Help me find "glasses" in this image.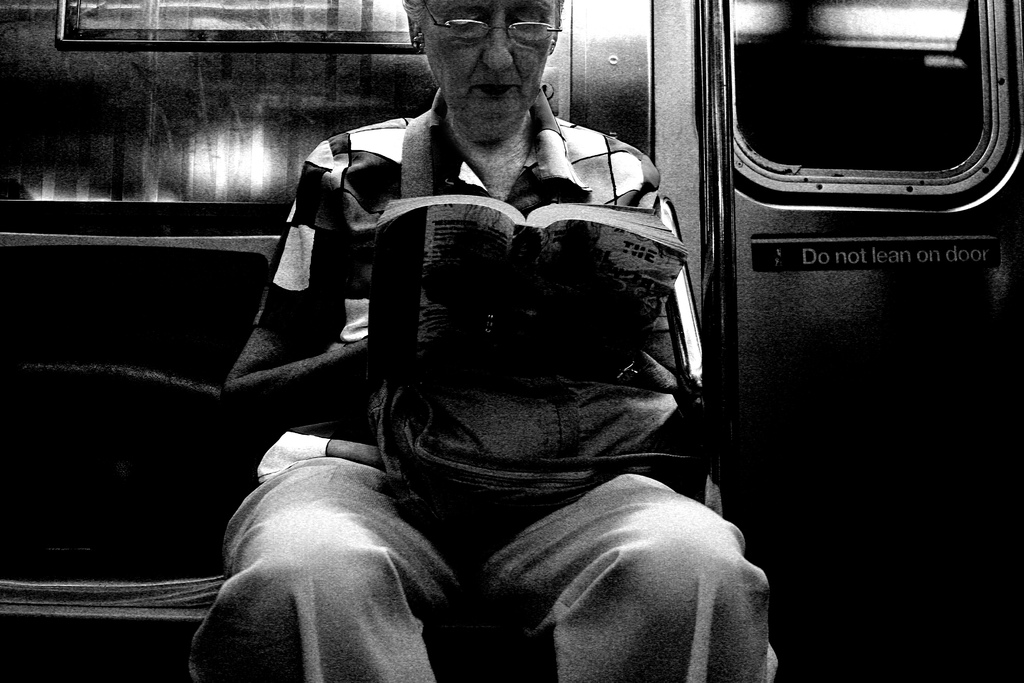
Found it: x1=420 y1=3 x2=560 y2=42.
